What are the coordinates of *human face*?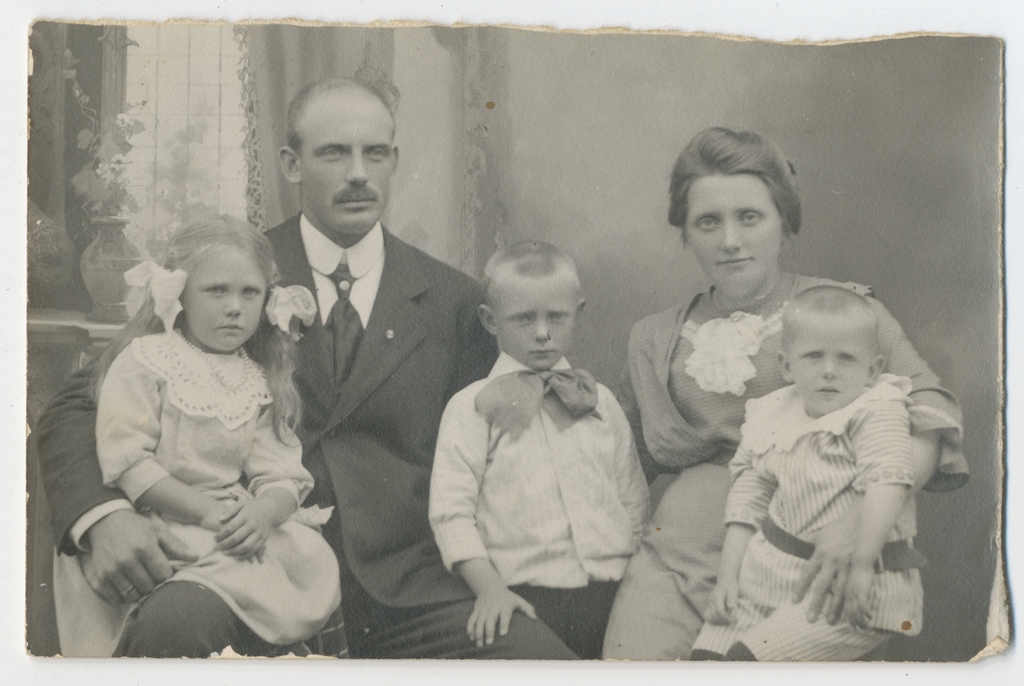
box=[301, 92, 392, 239].
